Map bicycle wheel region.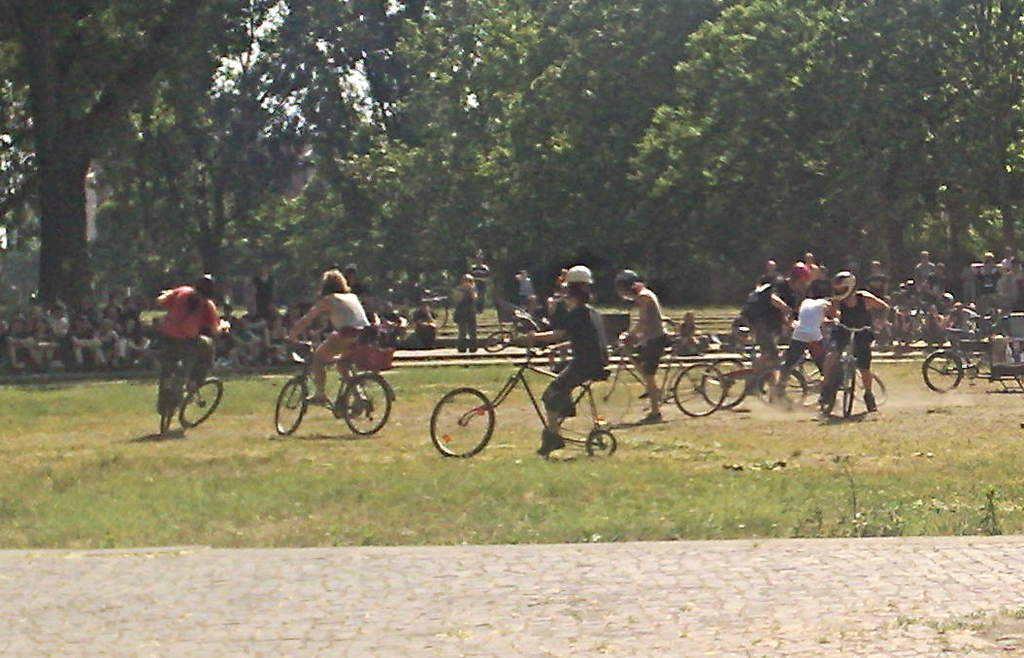
Mapped to 339:374:393:438.
